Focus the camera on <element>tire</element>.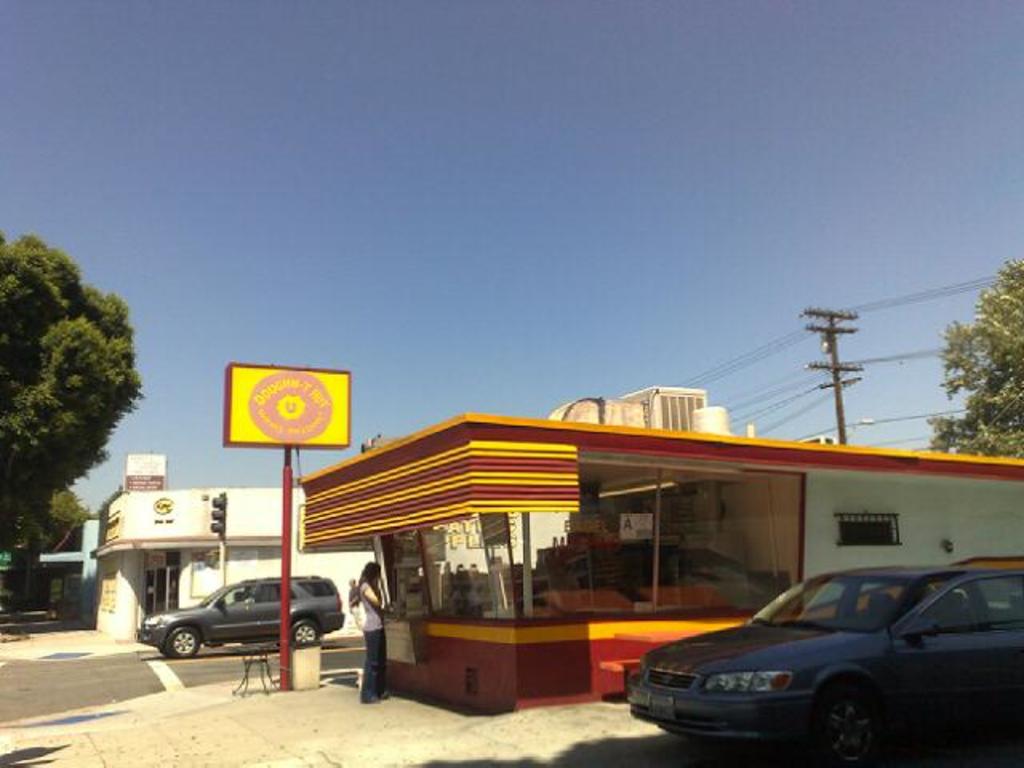
Focus region: 810/677/893/766.
